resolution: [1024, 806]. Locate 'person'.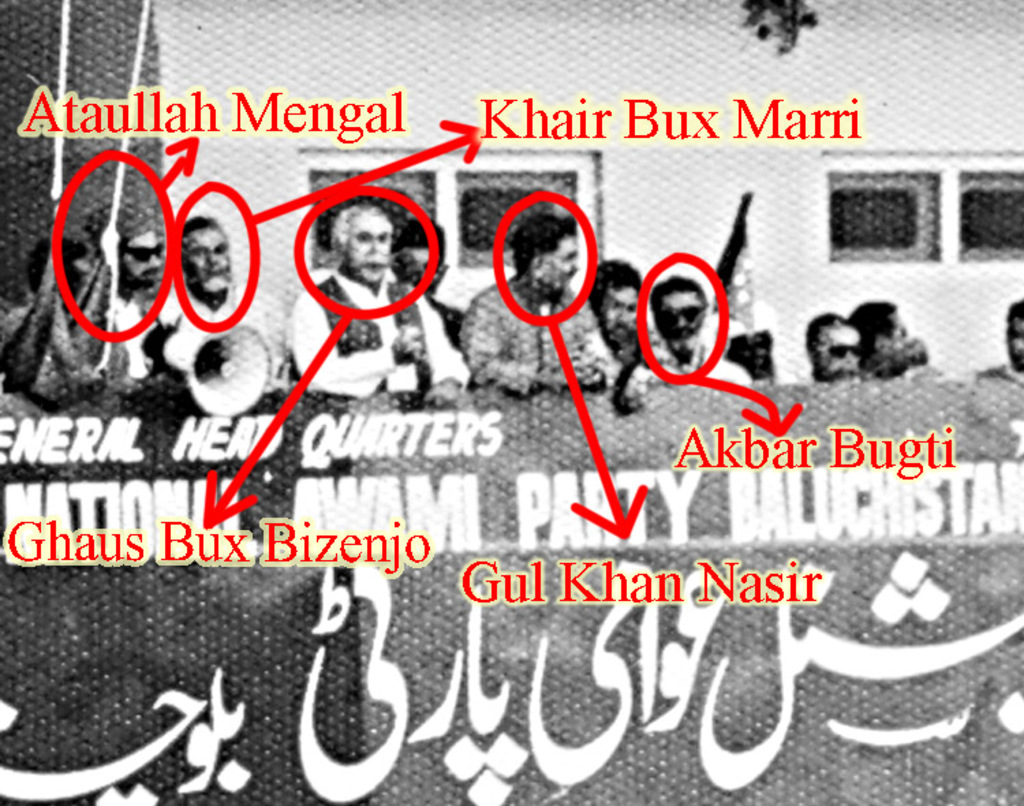
bbox(0, 194, 173, 393).
